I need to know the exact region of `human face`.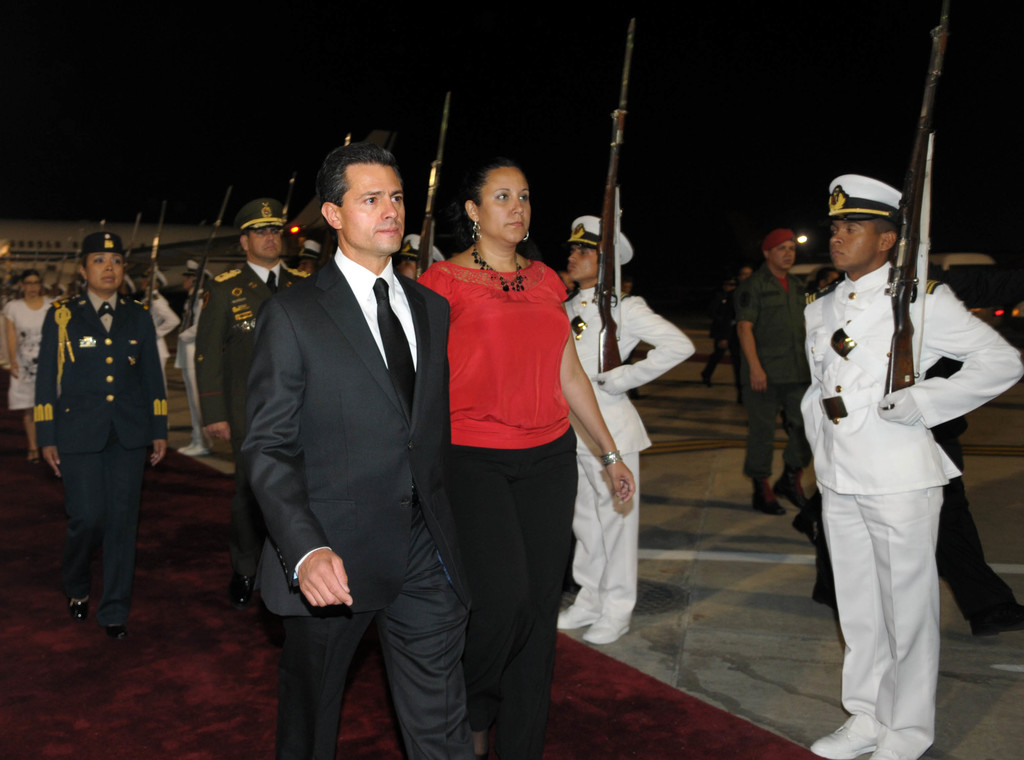
Region: <box>397,259,417,279</box>.
